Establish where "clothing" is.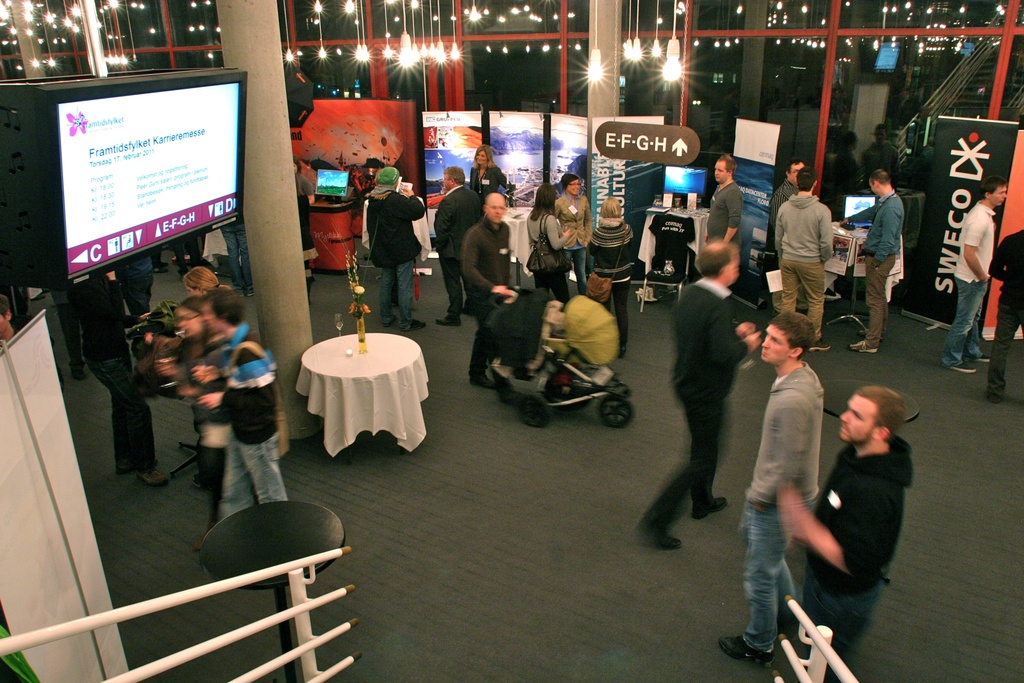
Established at x1=780, y1=192, x2=833, y2=339.
